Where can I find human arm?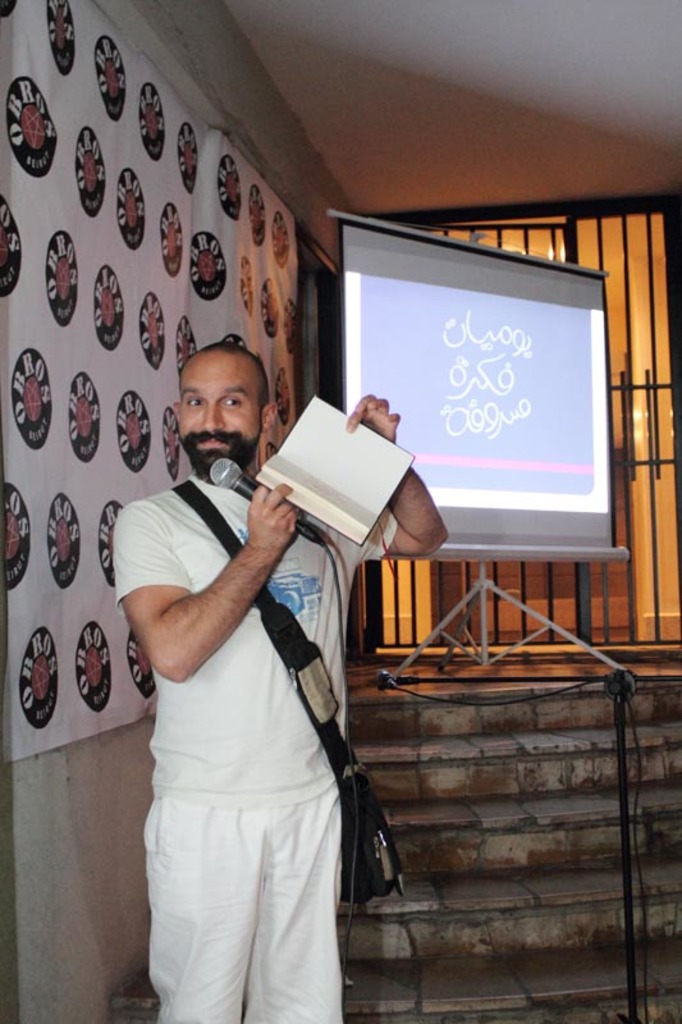
You can find it at {"x1": 356, "y1": 379, "x2": 458, "y2": 562}.
